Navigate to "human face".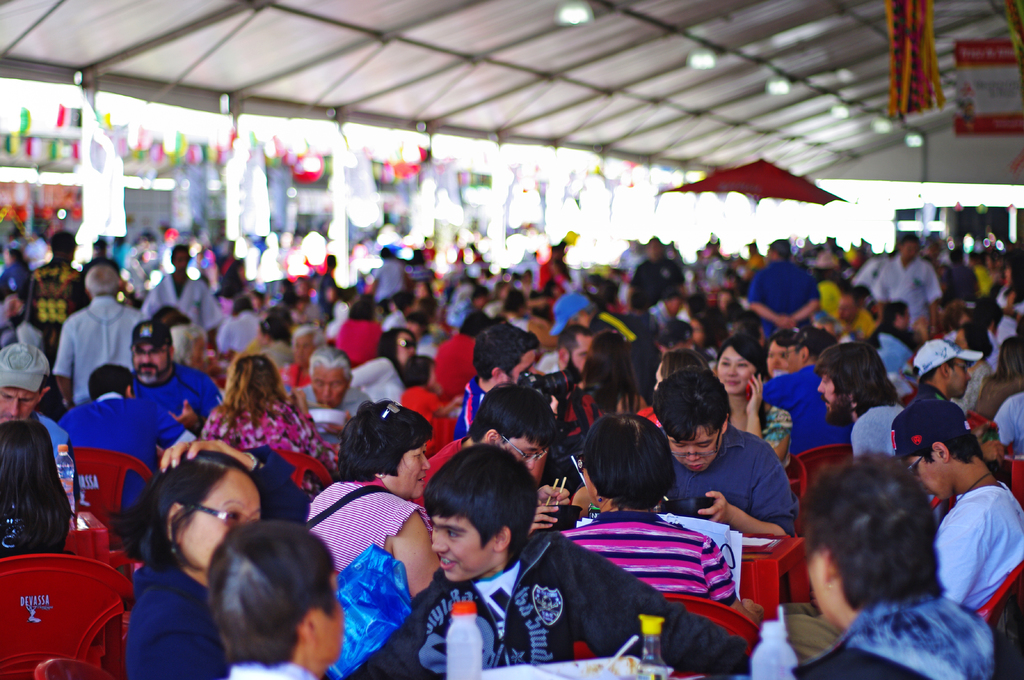
Navigation target: {"left": 767, "top": 340, "right": 791, "bottom": 376}.
